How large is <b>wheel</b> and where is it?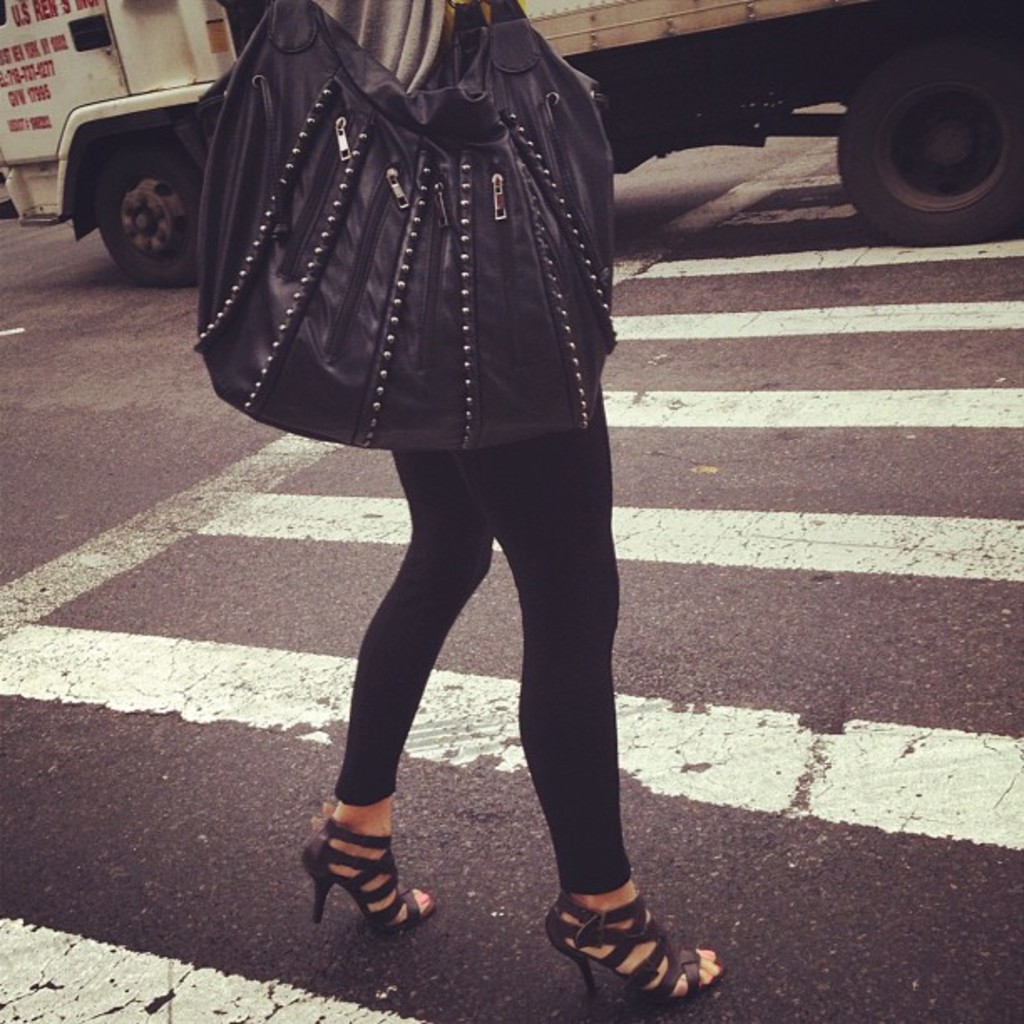
Bounding box: <box>833,35,1022,256</box>.
